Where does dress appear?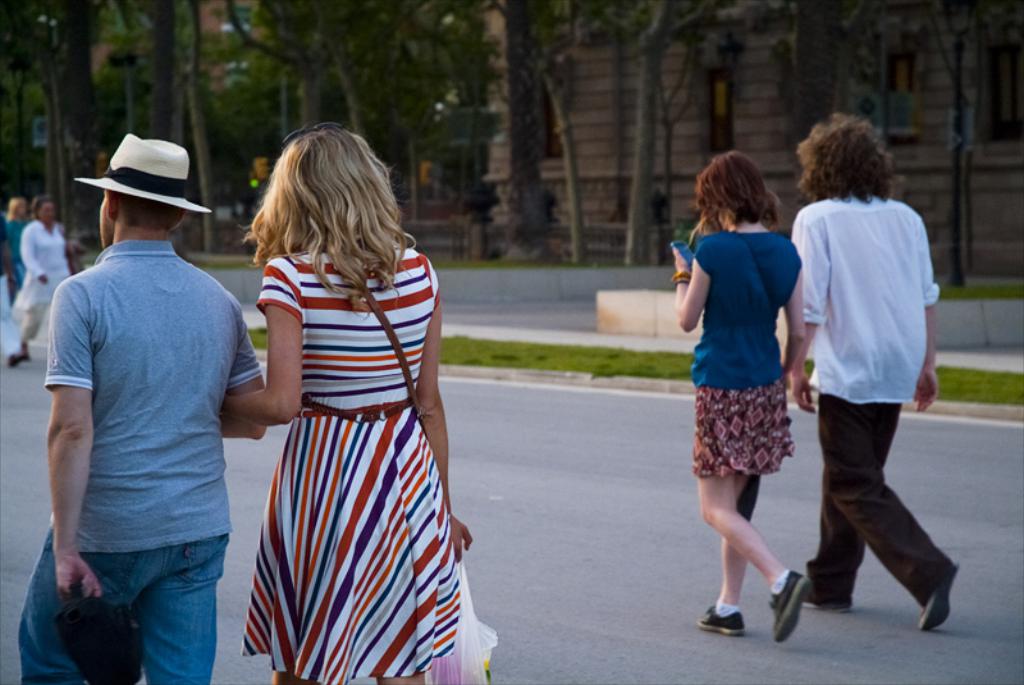
Appears at Rect(691, 232, 803, 483).
